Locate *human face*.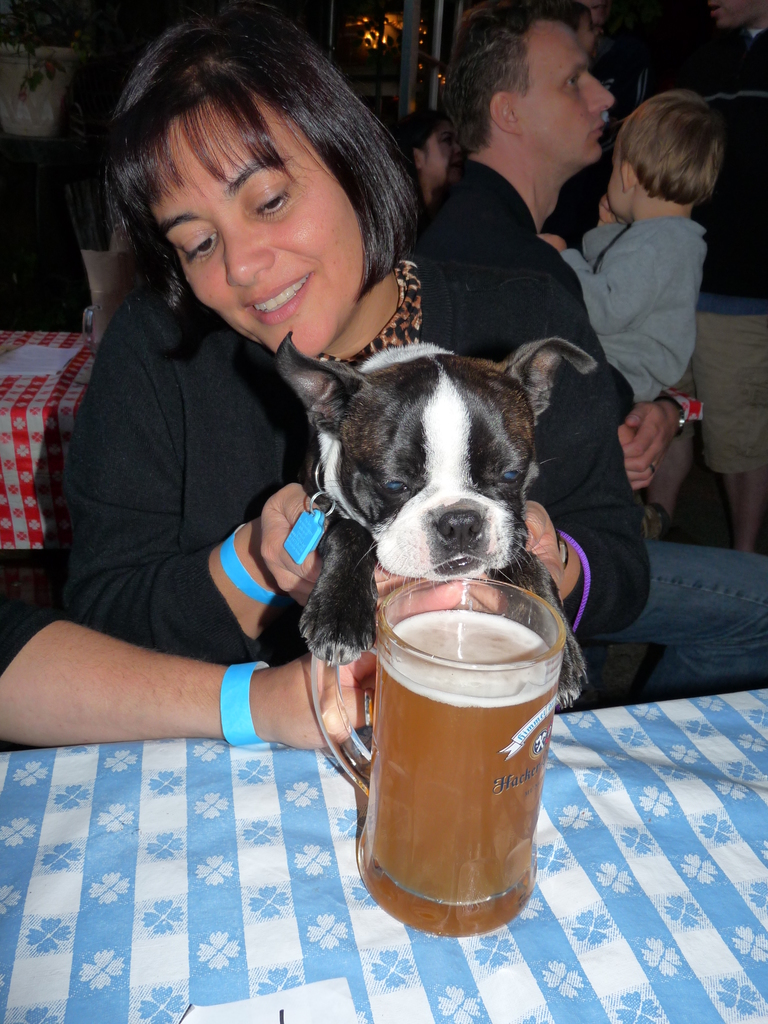
Bounding box: bbox=(149, 99, 364, 358).
